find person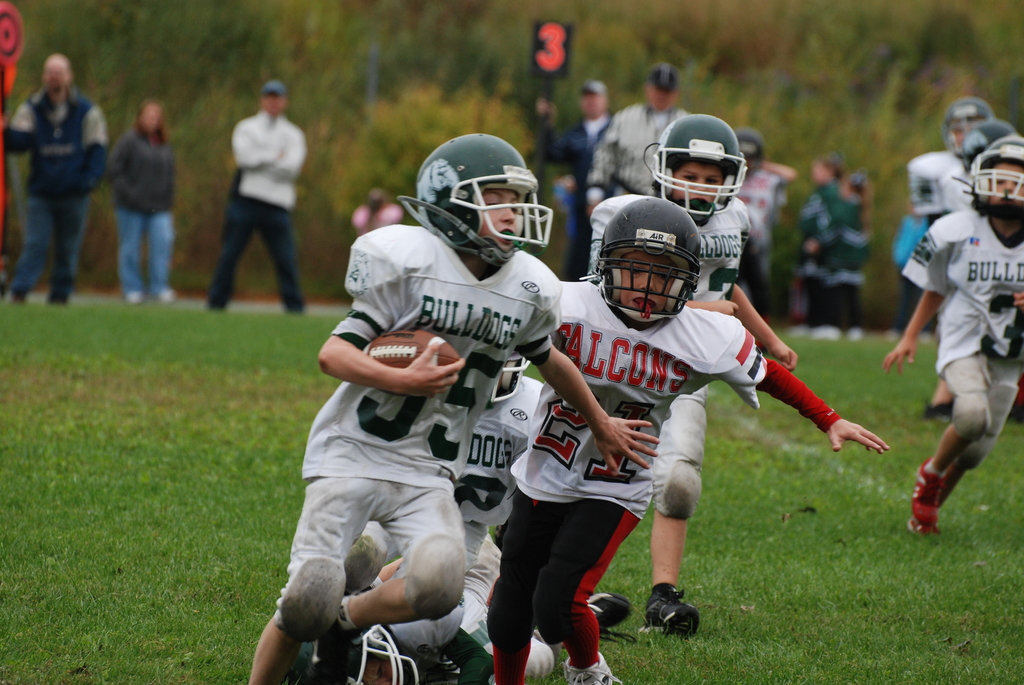
[x1=580, y1=114, x2=796, y2=638]
